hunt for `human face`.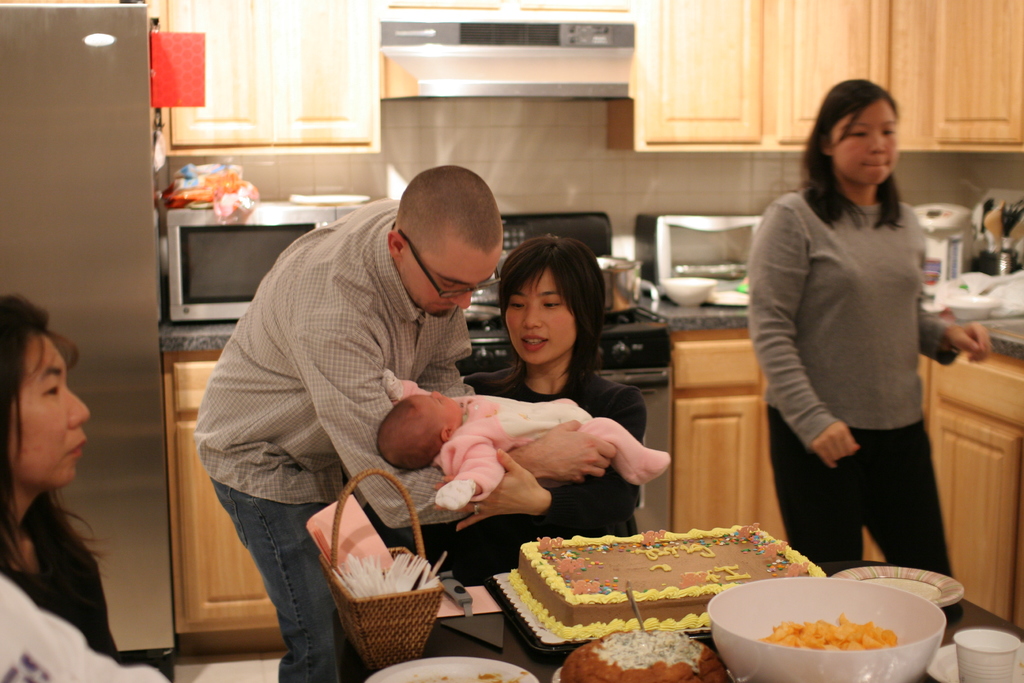
Hunted down at select_region(417, 390, 461, 428).
